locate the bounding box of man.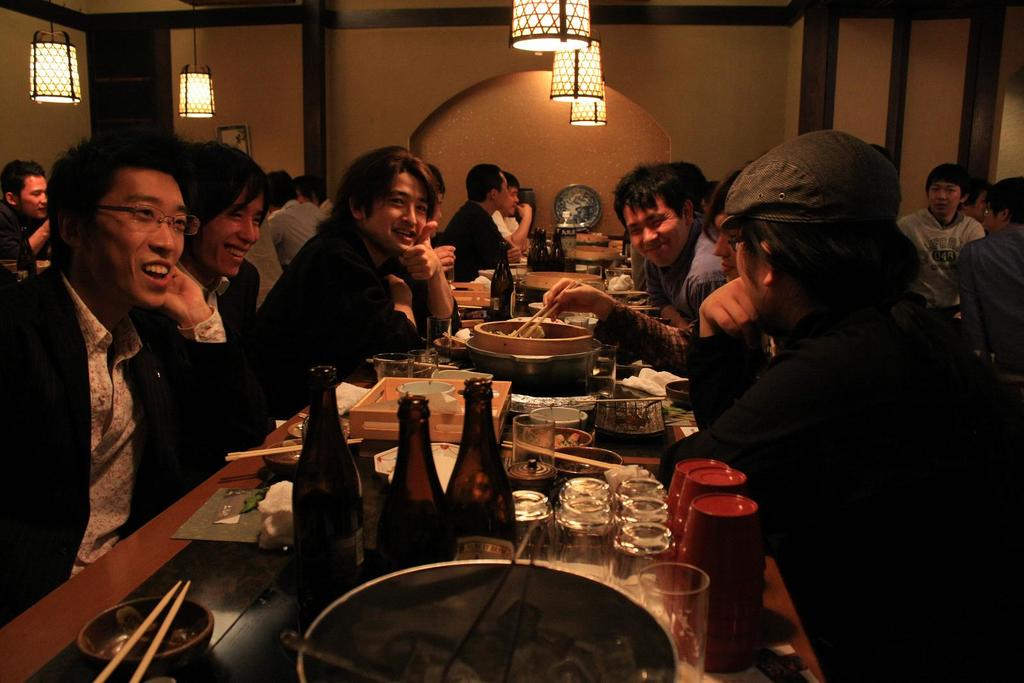
Bounding box: x1=896 y1=166 x2=997 y2=308.
